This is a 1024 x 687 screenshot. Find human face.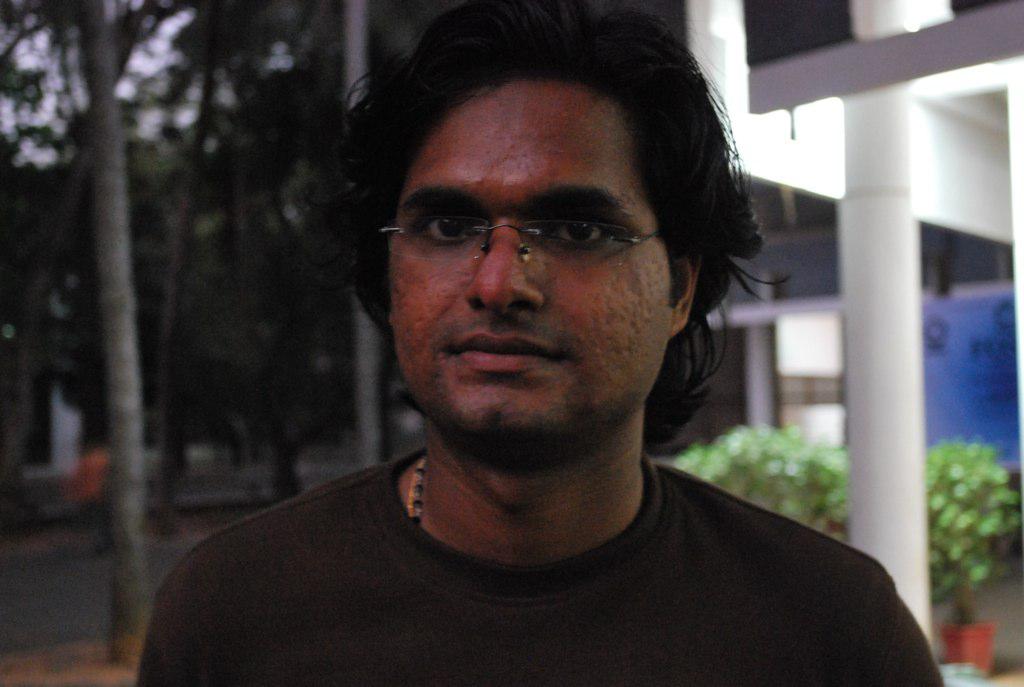
Bounding box: [x1=386, y1=74, x2=673, y2=443].
